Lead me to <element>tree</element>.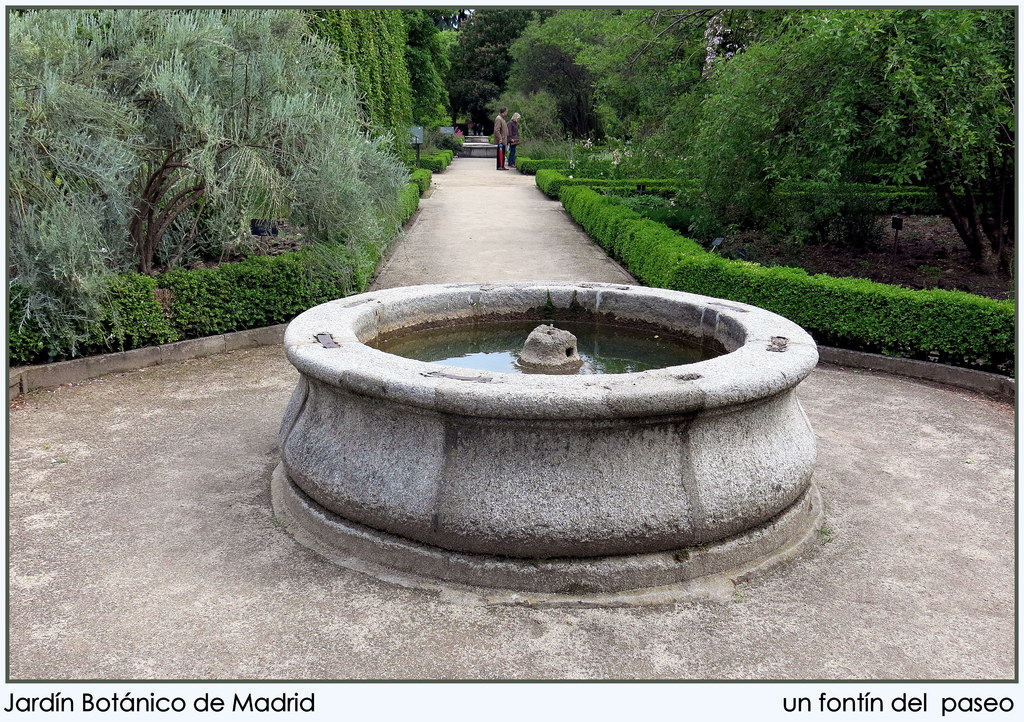
Lead to <region>0, 3, 414, 371</region>.
